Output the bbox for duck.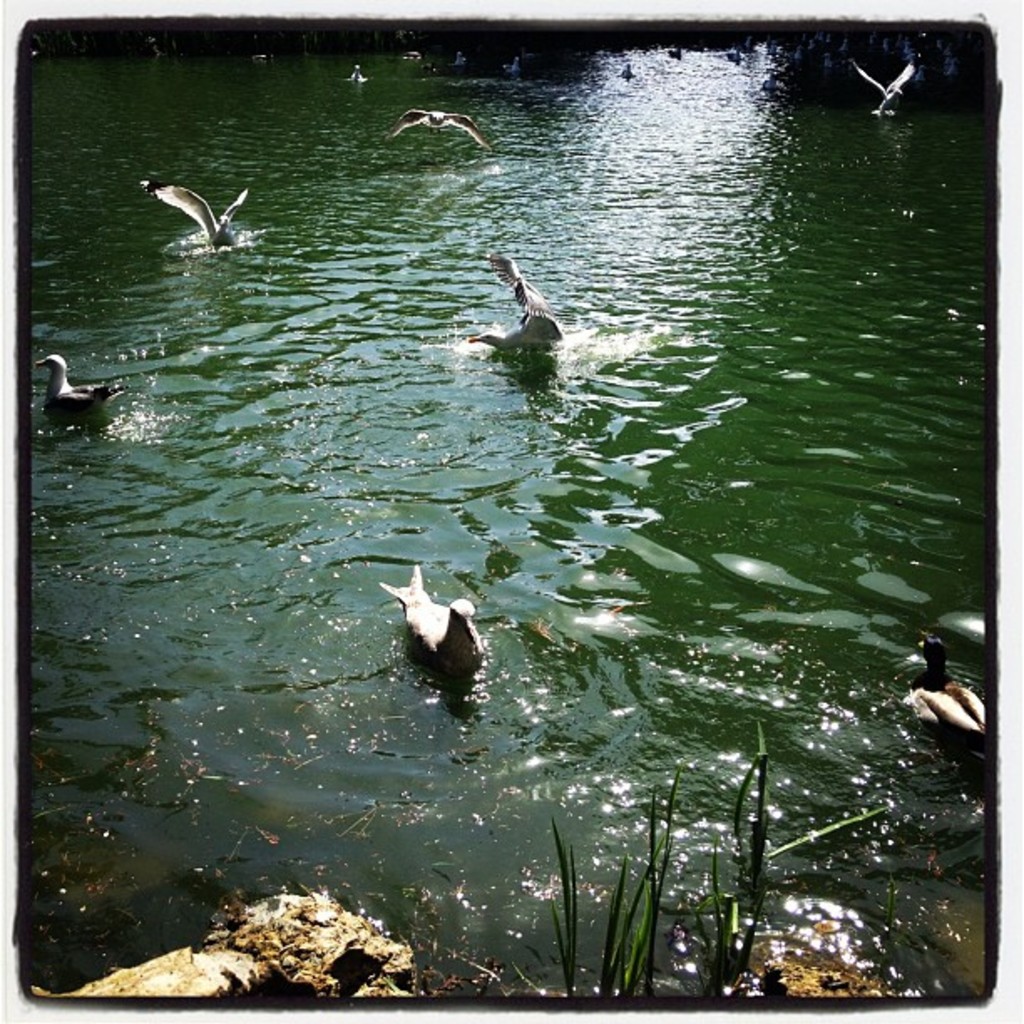
(left=465, top=246, right=581, bottom=363).
